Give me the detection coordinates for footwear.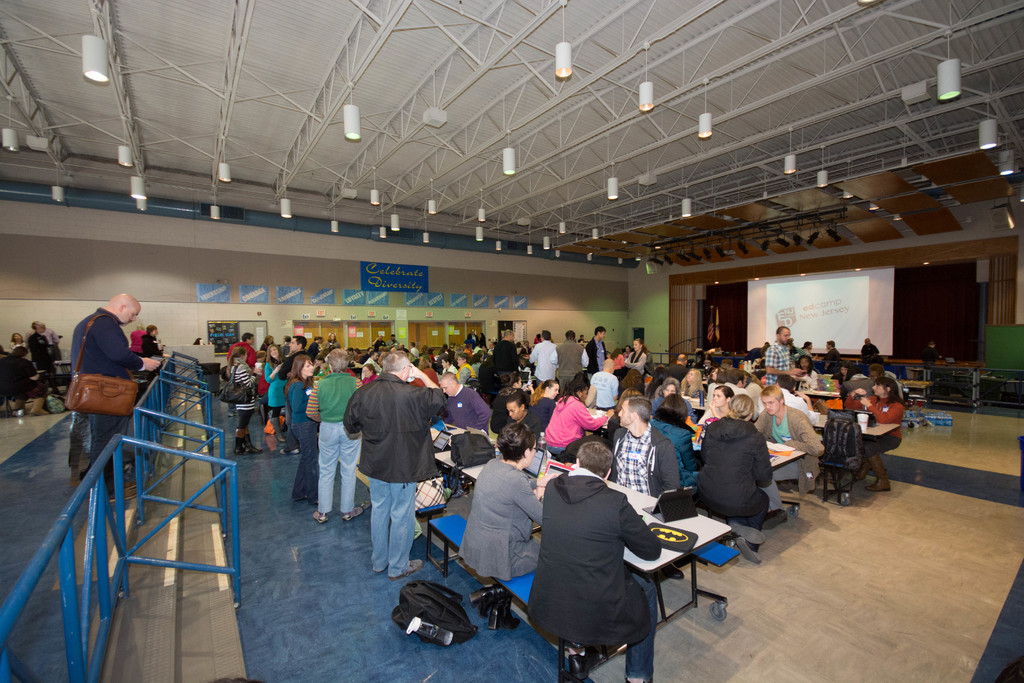
left=569, top=650, right=598, bottom=680.
